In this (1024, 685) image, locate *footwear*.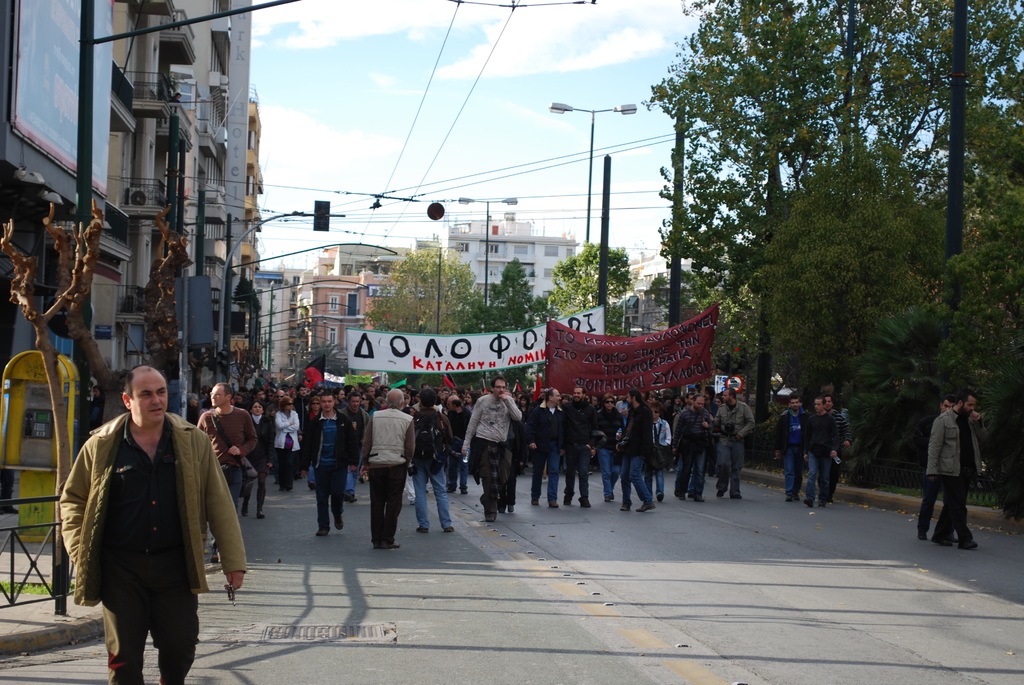
Bounding box: pyautogui.locateOnScreen(803, 501, 811, 507).
